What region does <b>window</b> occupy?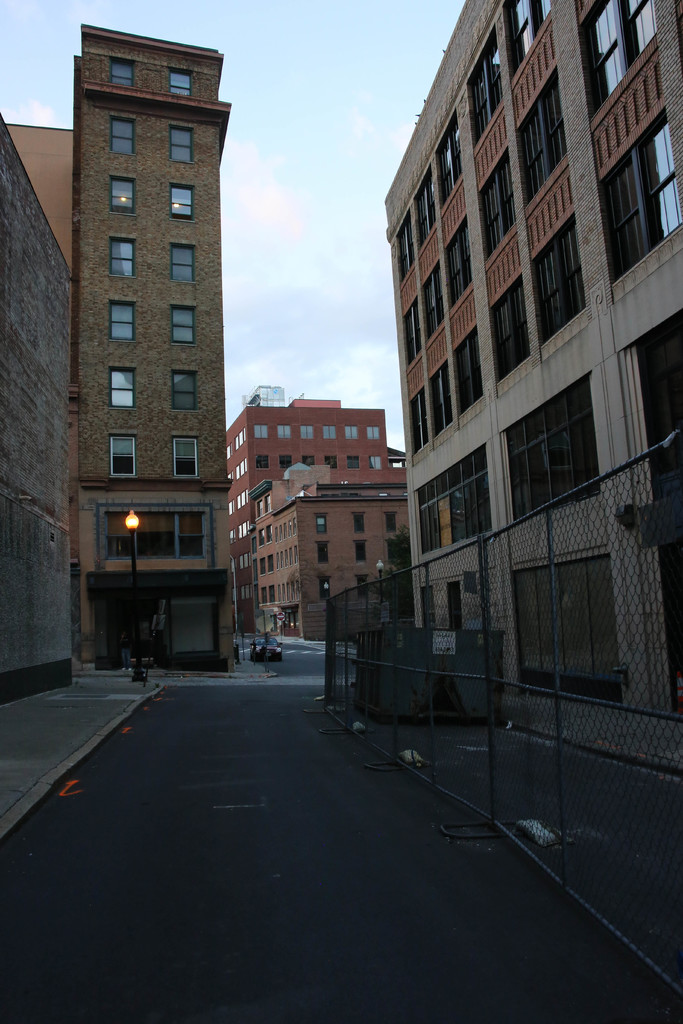
346:426:357:440.
